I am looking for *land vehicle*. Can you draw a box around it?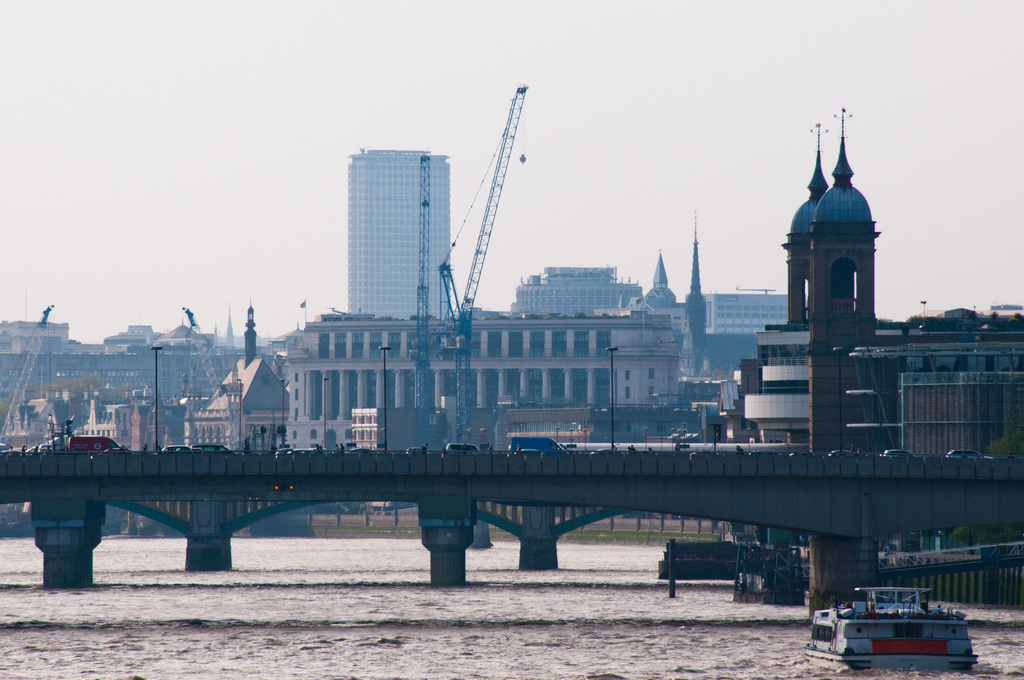
Sure, the bounding box is bbox=(506, 435, 570, 455).
